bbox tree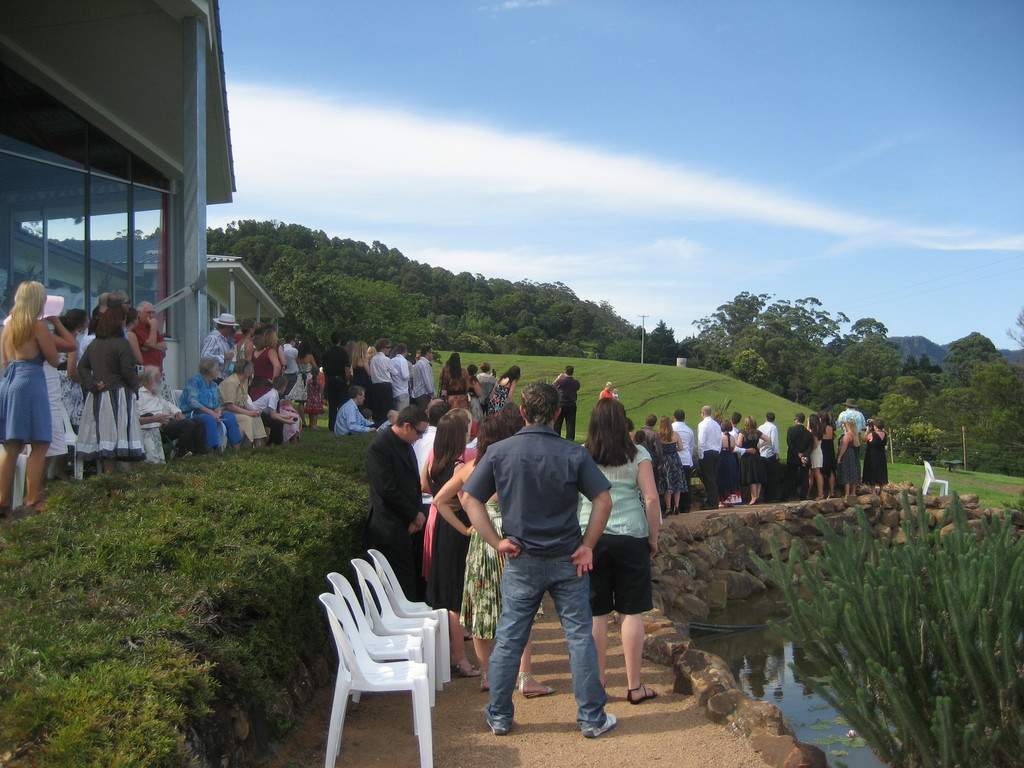
bbox=[203, 223, 221, 252]
